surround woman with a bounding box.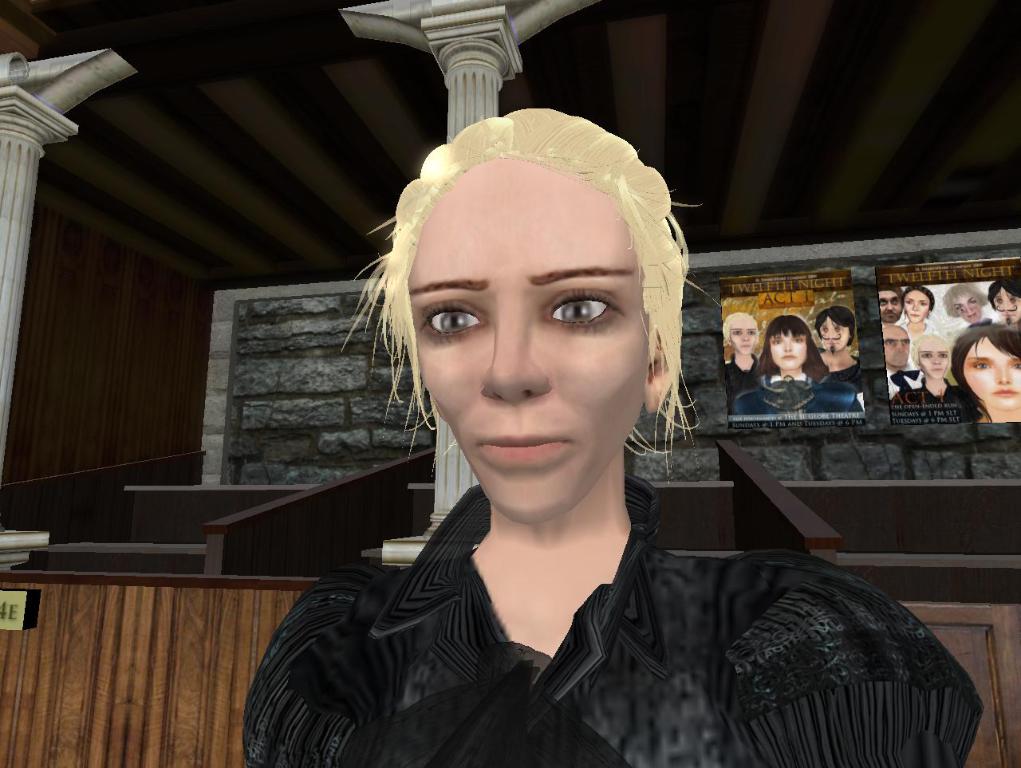
rect(901, 286, 935, 331).
